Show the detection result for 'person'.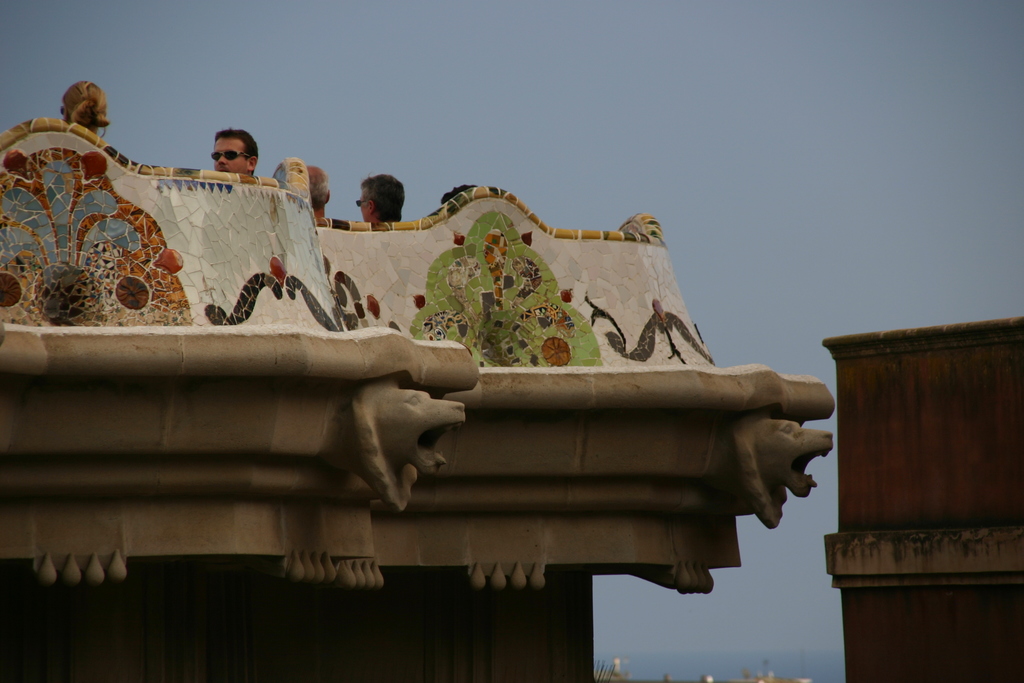
bbox(210, 128, 260, 176).
